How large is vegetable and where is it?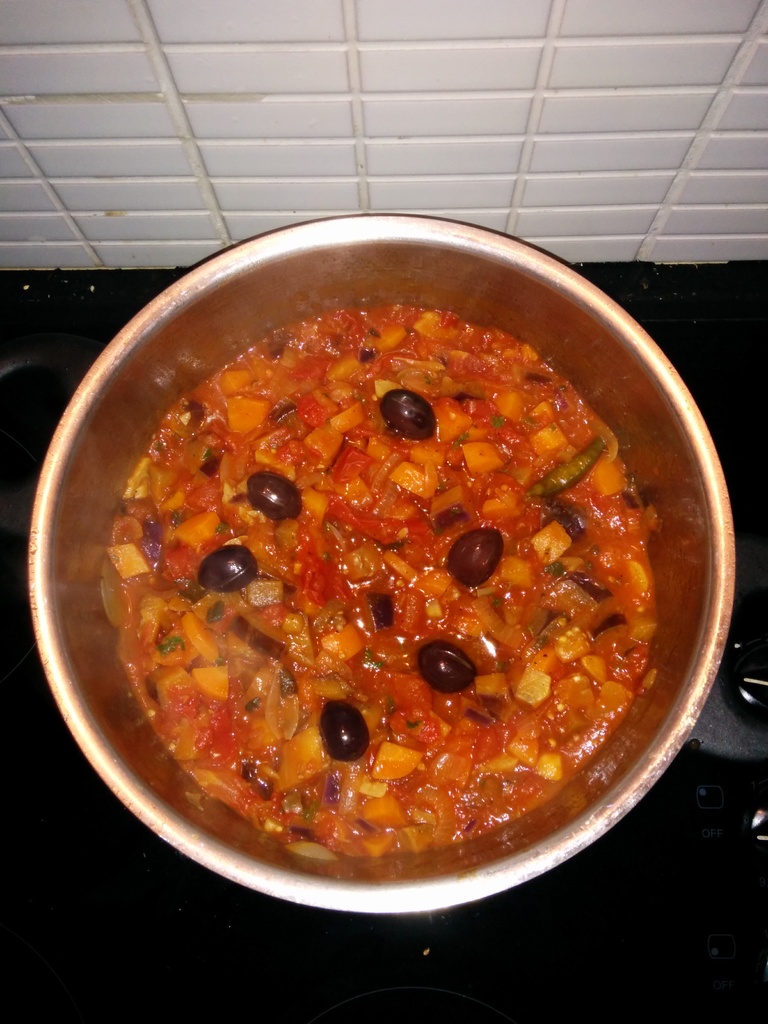
Bounding box: left=381, top=391, right=440, bottom=447.
